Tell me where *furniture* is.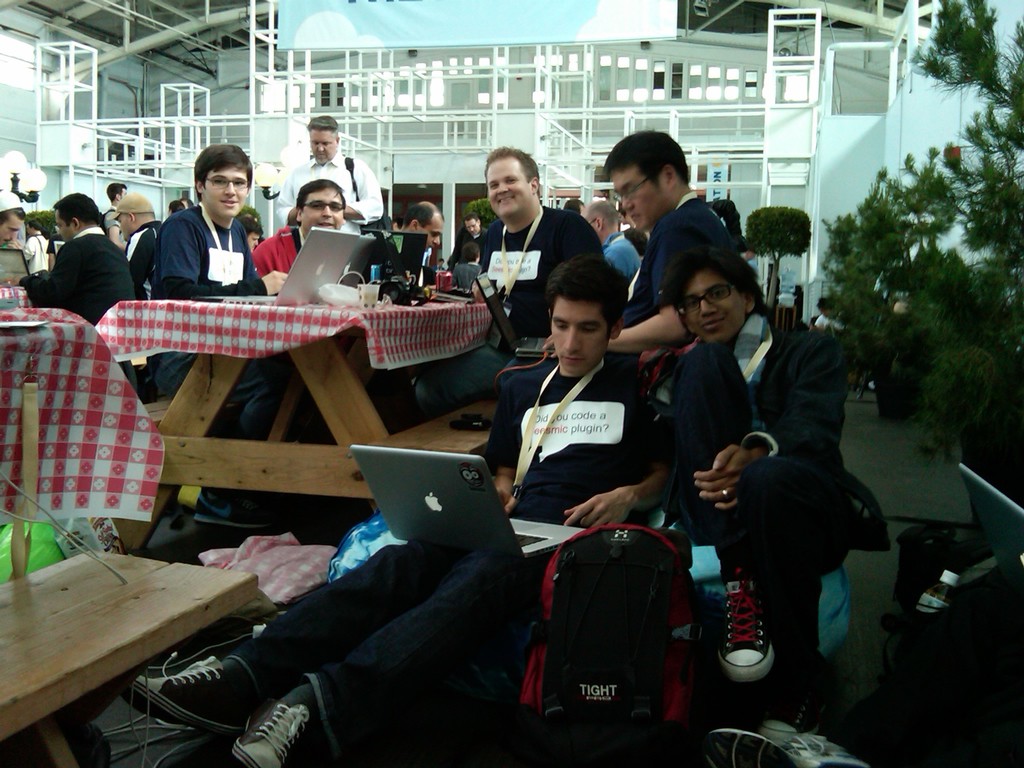
*furniture* is at {"left": 0, "top": 547, "right": 257, "bottom": 767}.
